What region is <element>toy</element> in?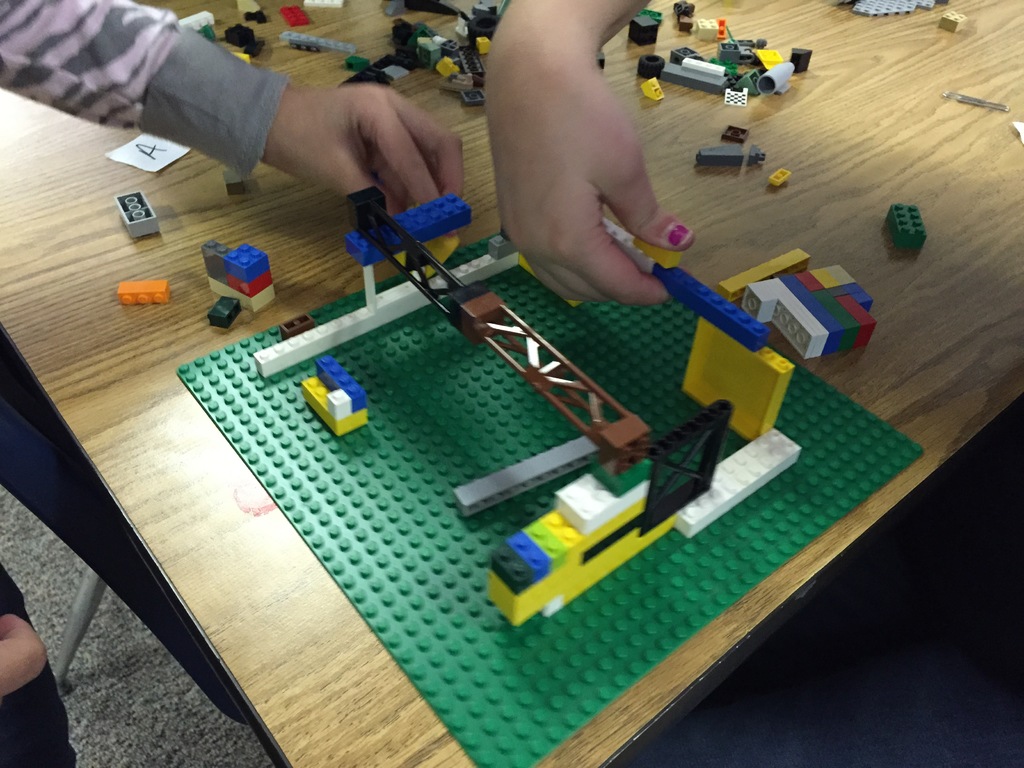
250 298 378 380.
